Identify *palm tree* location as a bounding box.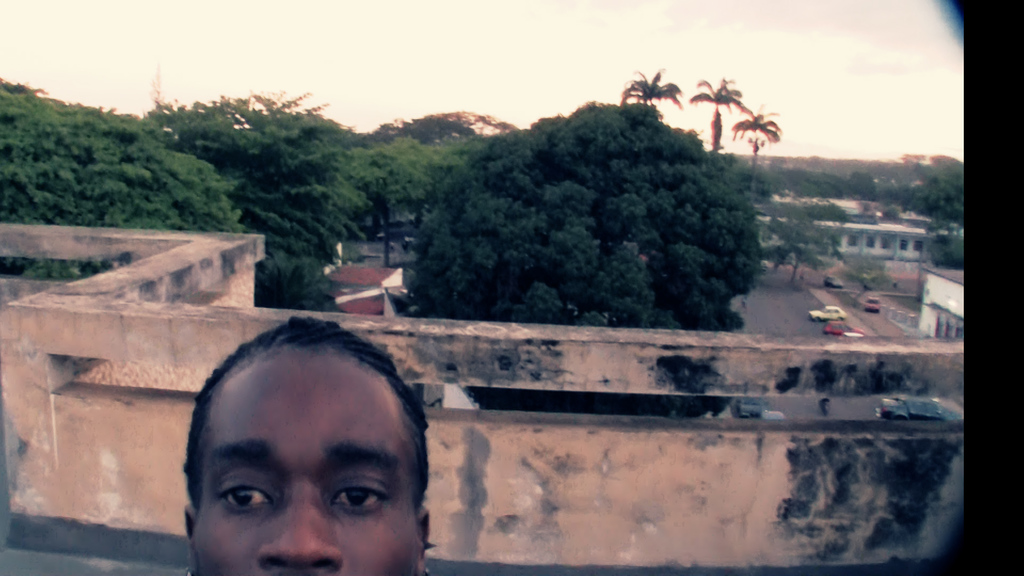
<region>617, 63, 680, 108</region>.
